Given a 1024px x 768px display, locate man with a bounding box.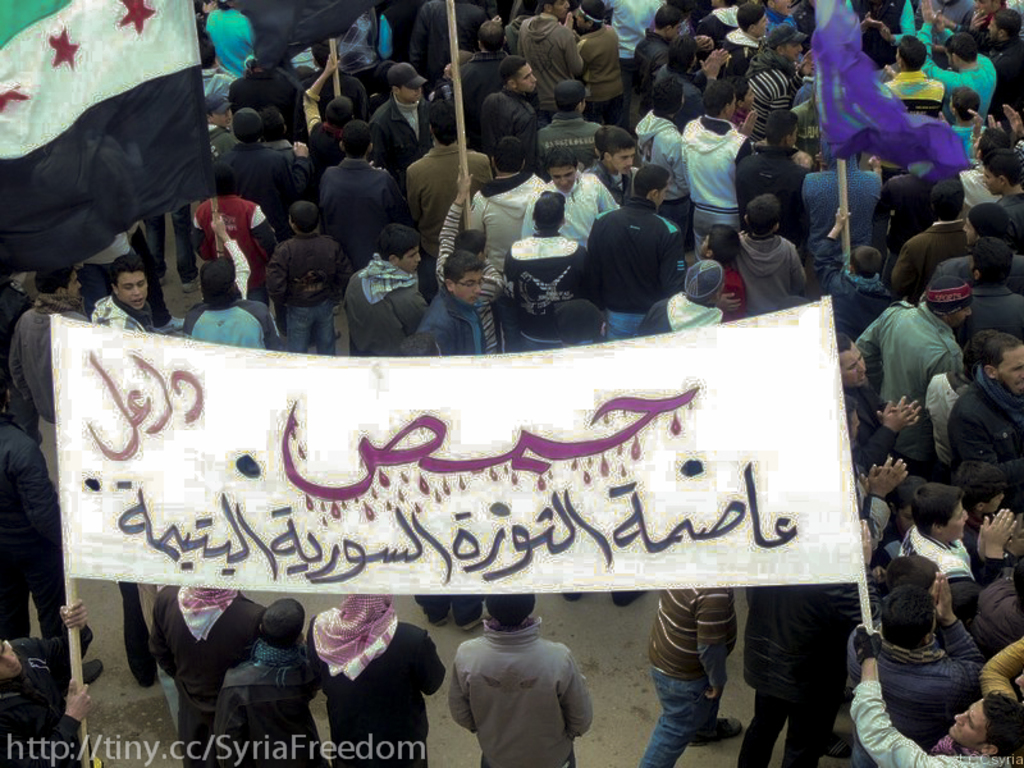
Located: box=[438, 13, 509, 150].
